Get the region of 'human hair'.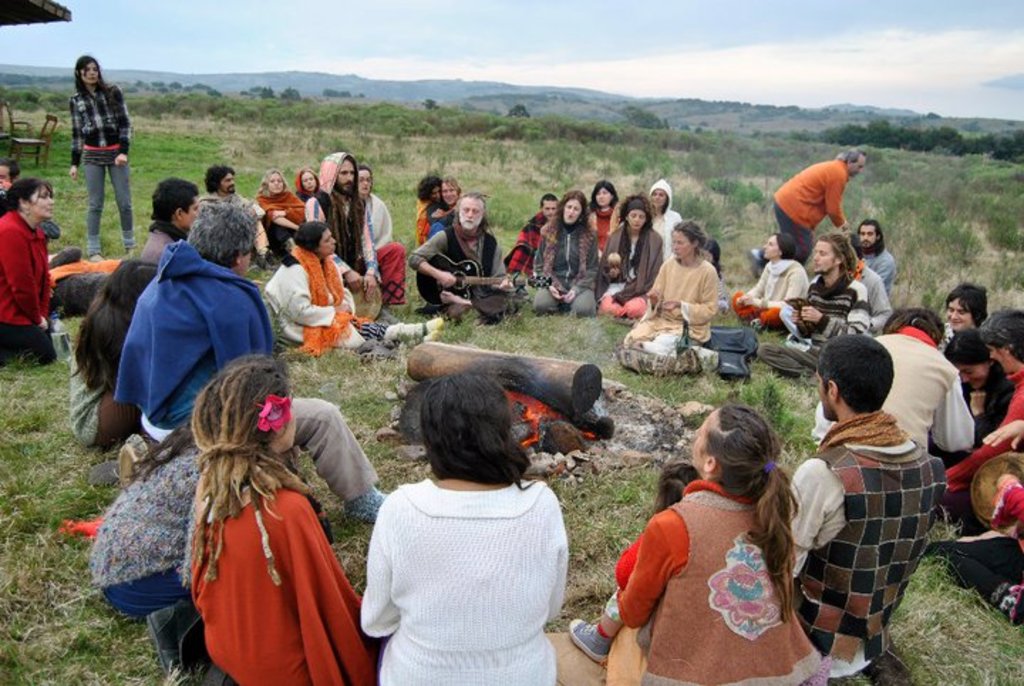
region(984, 307, 1023, 360).
